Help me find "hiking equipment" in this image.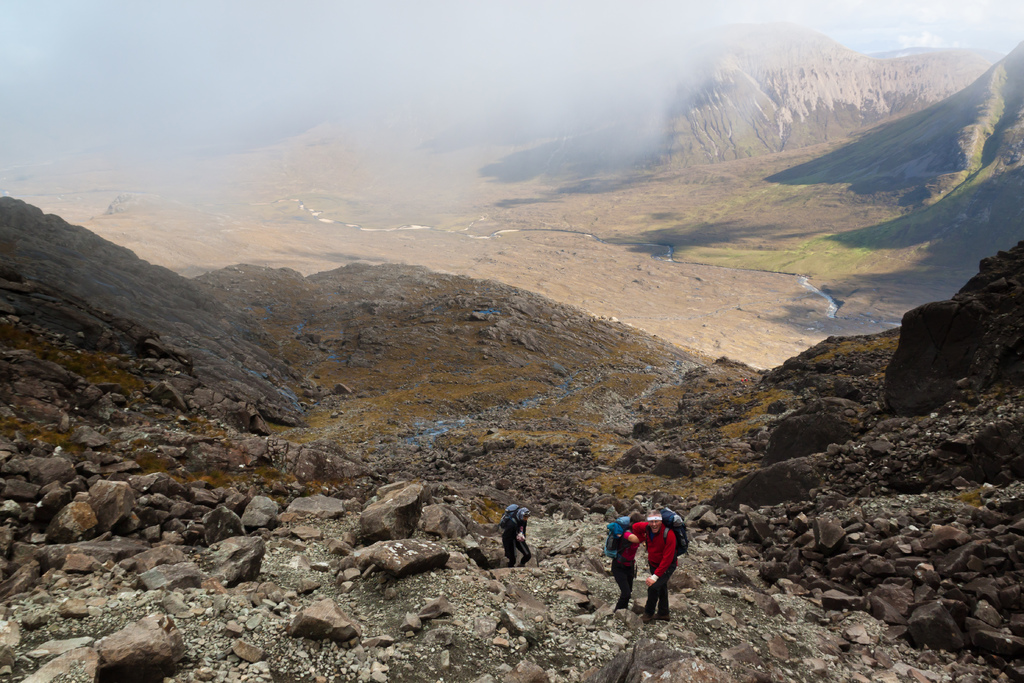
Found it: {"left": 499, "top": 499, "right": 524, "bottom": 533}.
